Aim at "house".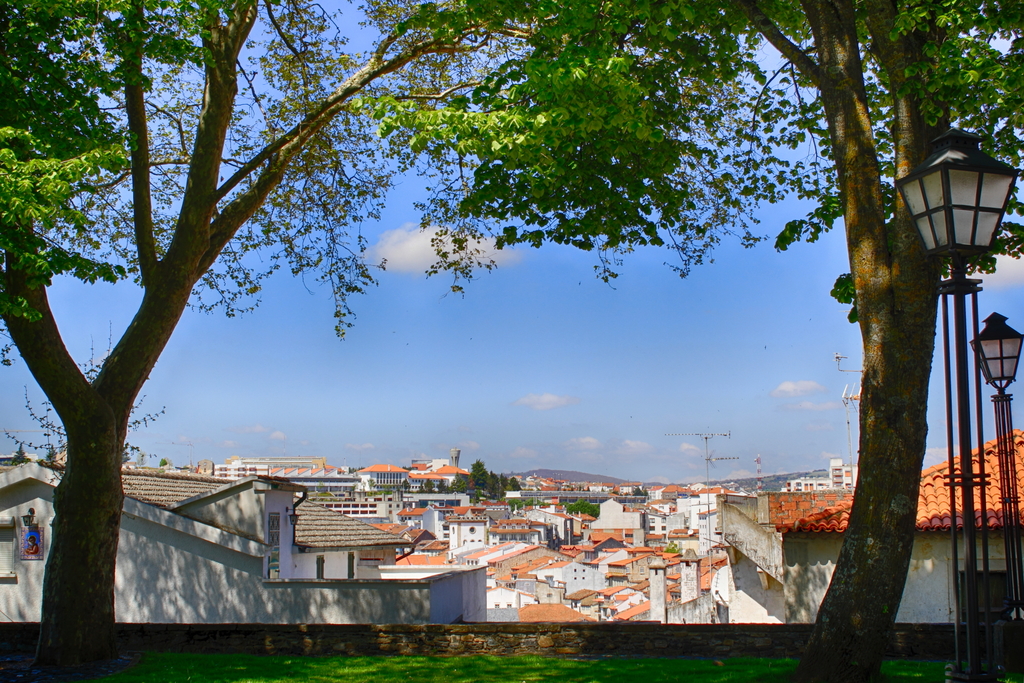
Aimed at [725,424,1023,625].
